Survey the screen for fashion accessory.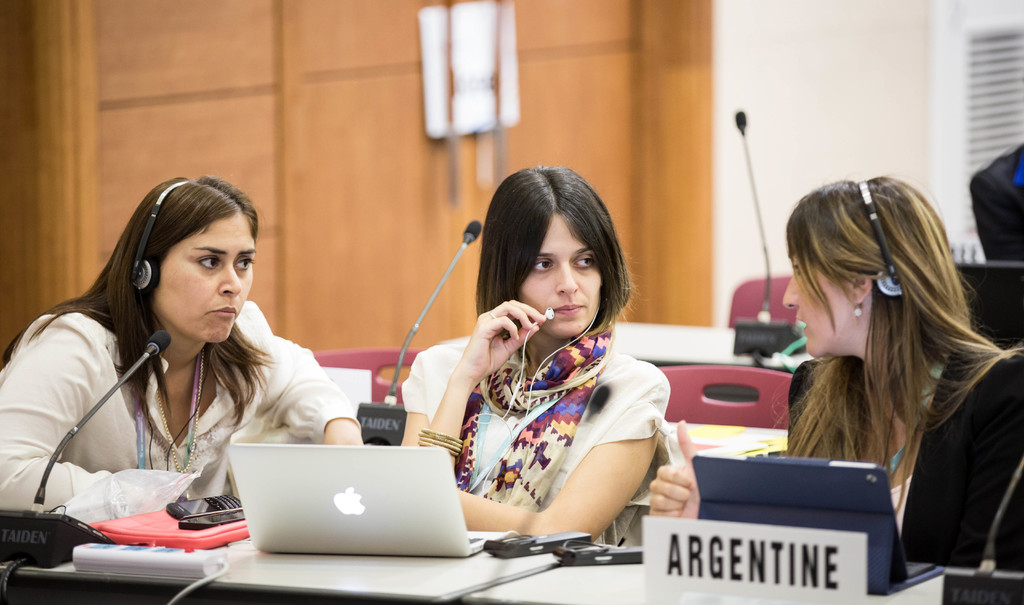
Survey found: <region>451, 324, 614, 514</region>.
